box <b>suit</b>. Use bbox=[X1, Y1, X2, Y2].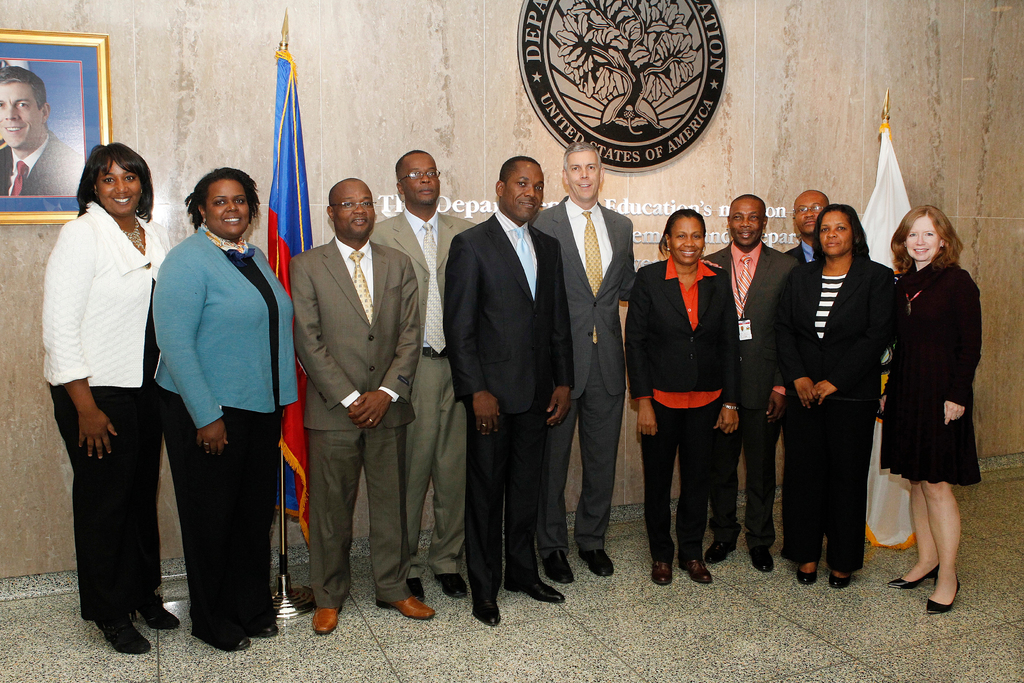
bbox=[533, 193, 643, 555].
